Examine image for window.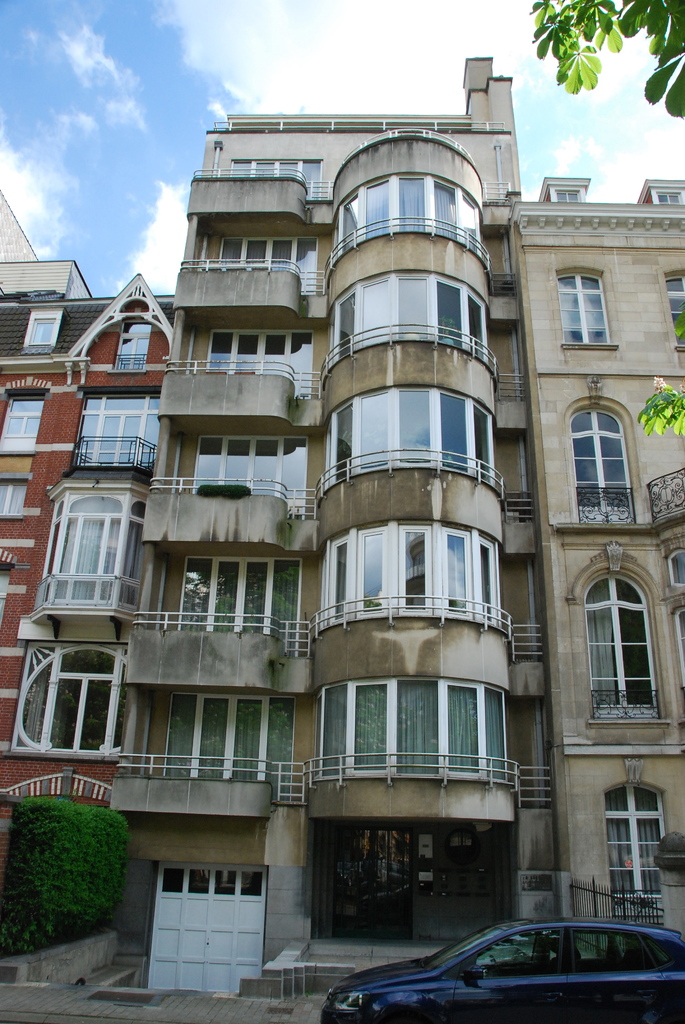
Examination result: 571 388 642 527.
